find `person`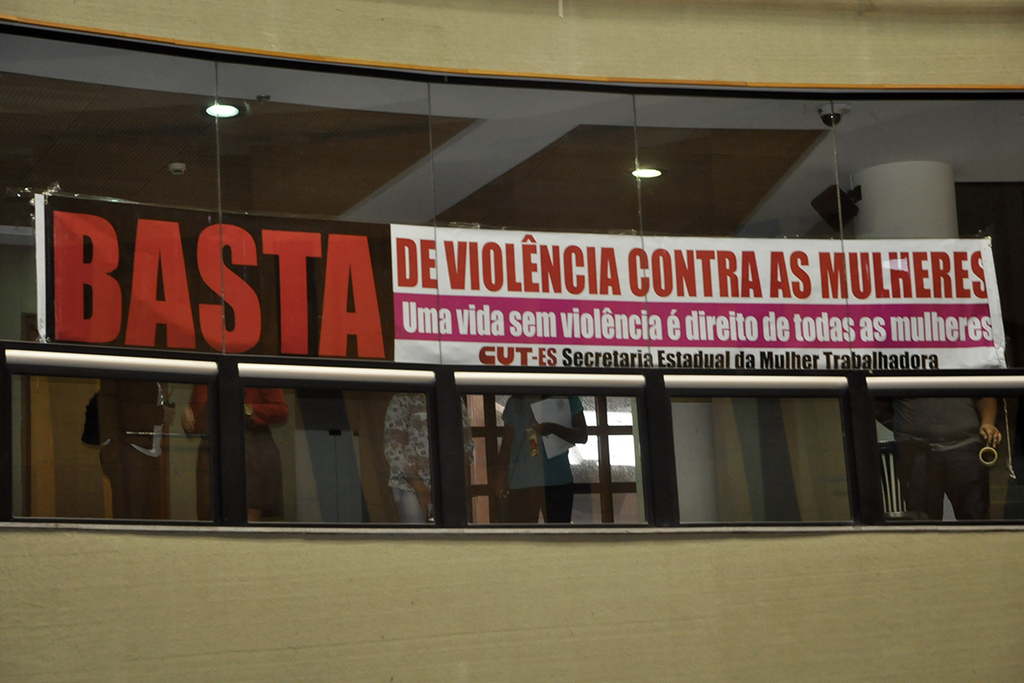
box=[542, 385, 578, 534]
